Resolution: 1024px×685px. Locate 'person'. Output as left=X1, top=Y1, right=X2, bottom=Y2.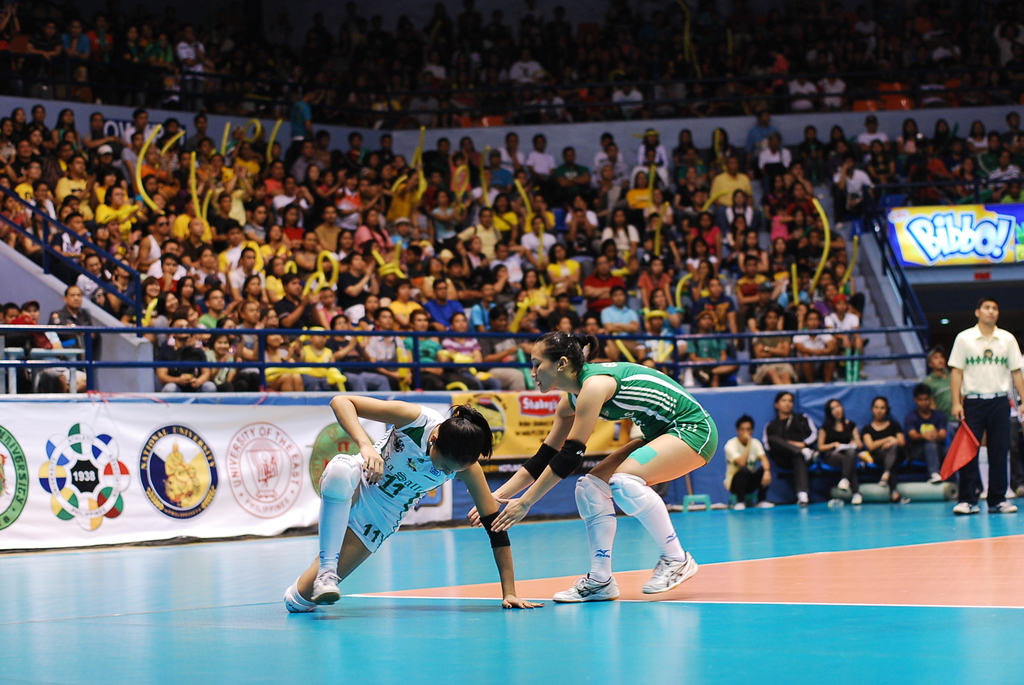
left=388, top=218, right=419, bottom=250.
